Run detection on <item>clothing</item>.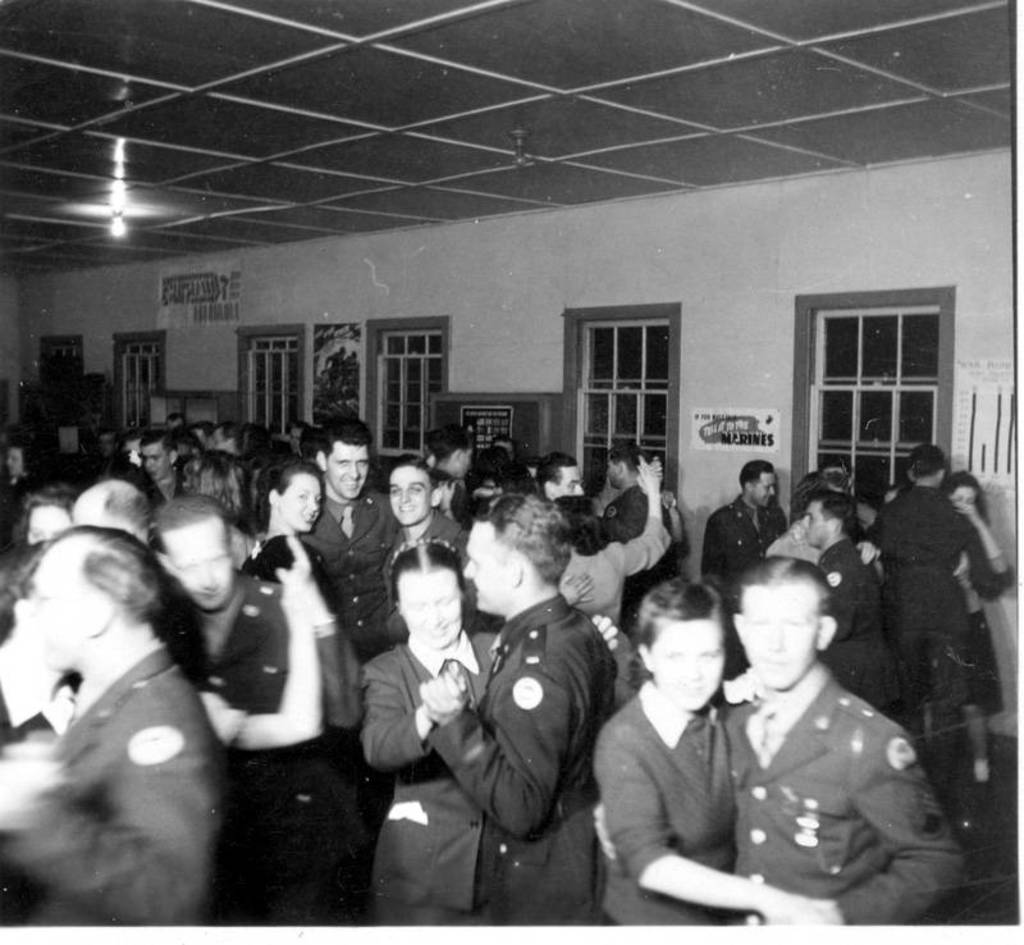
Result: [left=381, top=507, right=486, bottom=642].
